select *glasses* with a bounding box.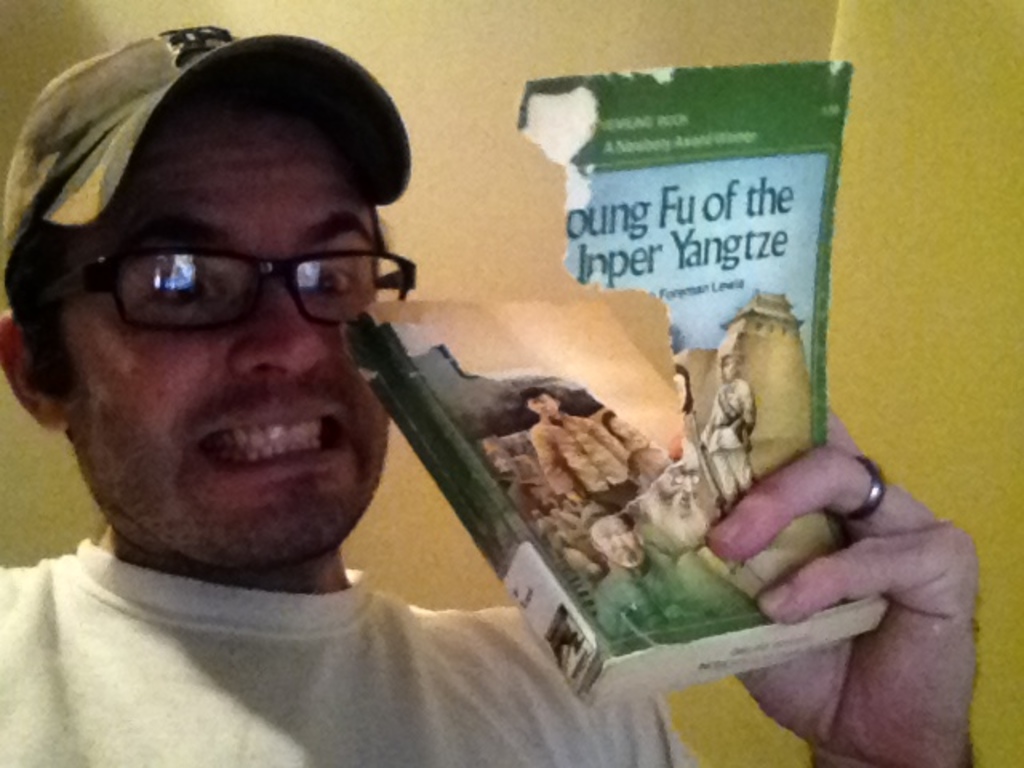
select_region(40, 213, 398, 333).
